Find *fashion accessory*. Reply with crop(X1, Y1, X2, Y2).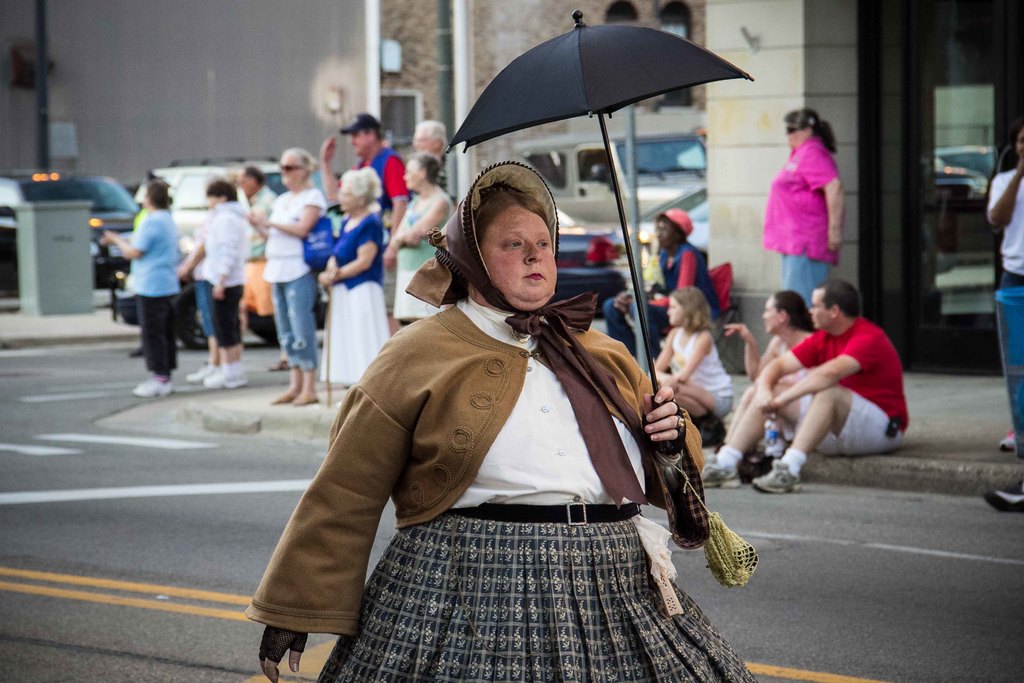
crop(188, 363, 216, 380).
